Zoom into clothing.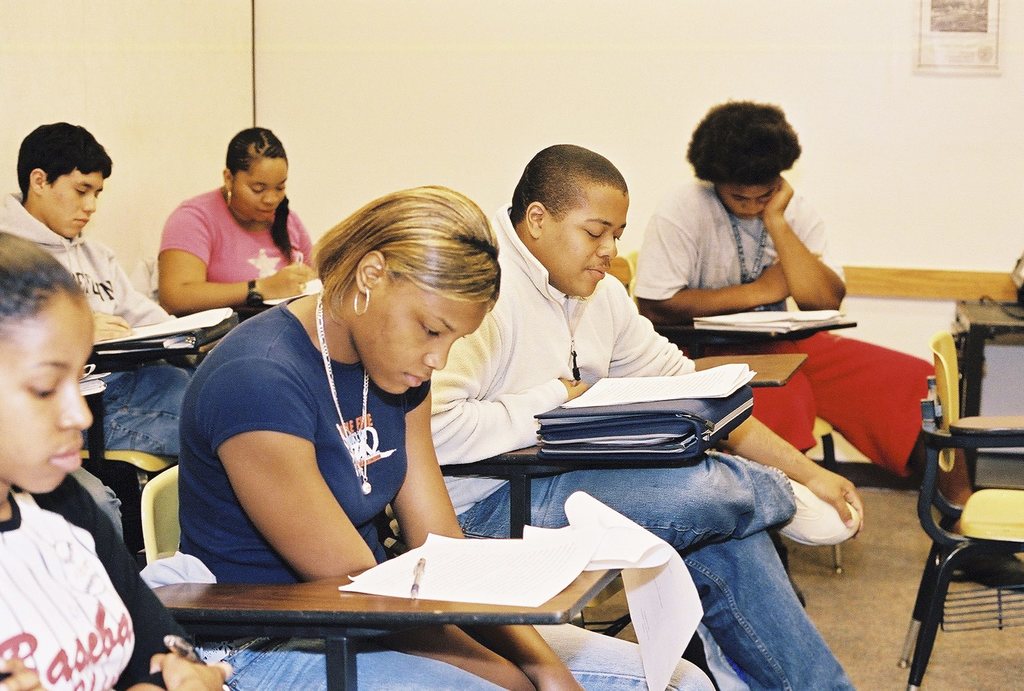
Zoom target: rect(429, 201, 862, 690).
